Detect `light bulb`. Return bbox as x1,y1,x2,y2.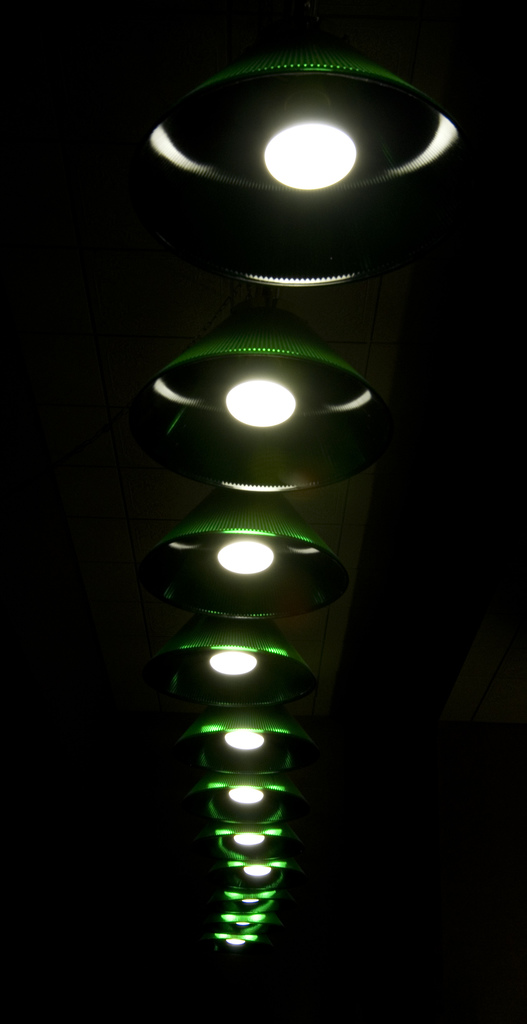
231,784,265,809.
